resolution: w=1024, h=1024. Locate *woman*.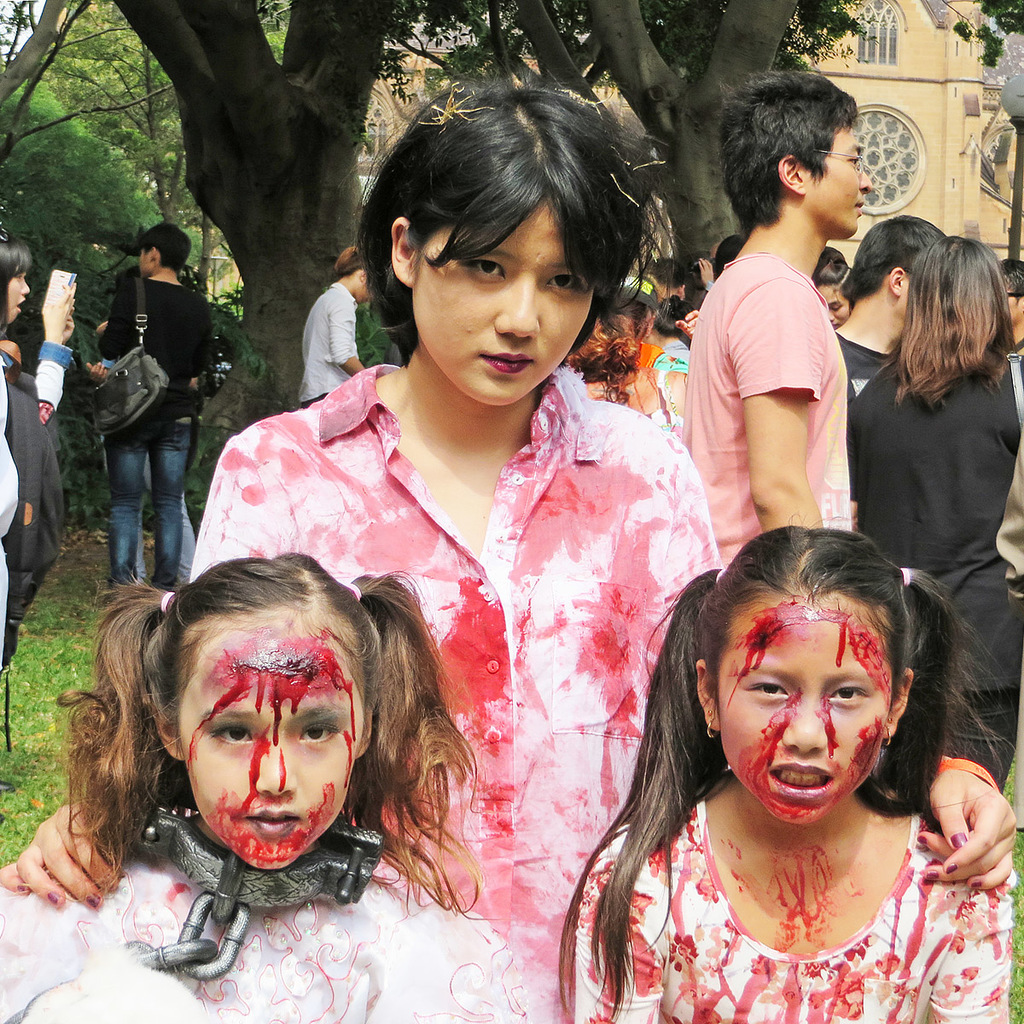
[left=841, top=216, right=1014, bottom=642].
